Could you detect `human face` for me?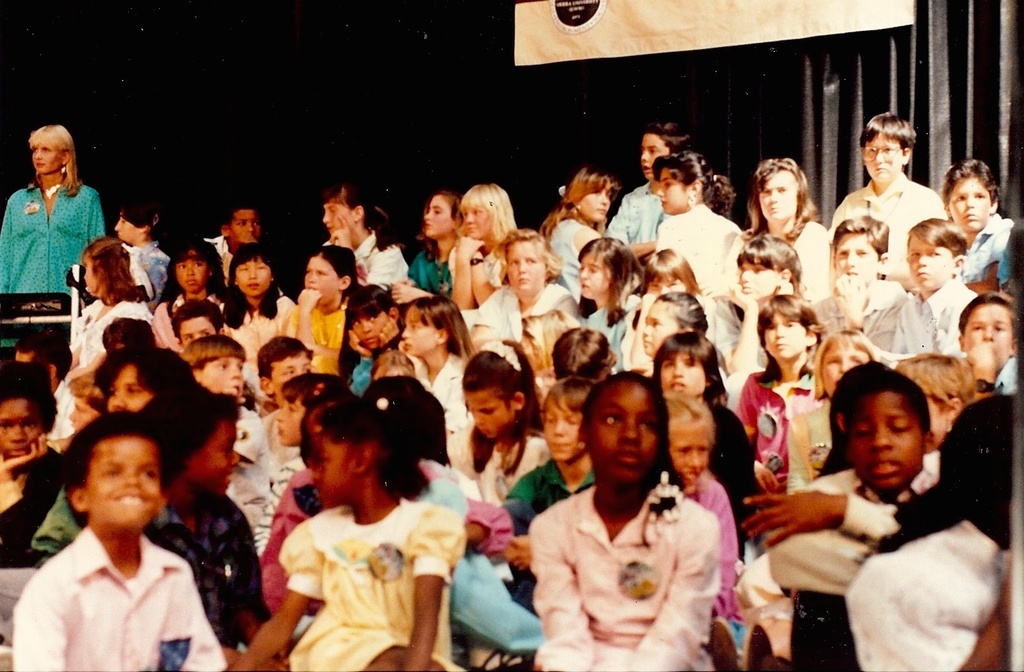
Detection result: [left=824, top=350, right=873, bottom=399].
